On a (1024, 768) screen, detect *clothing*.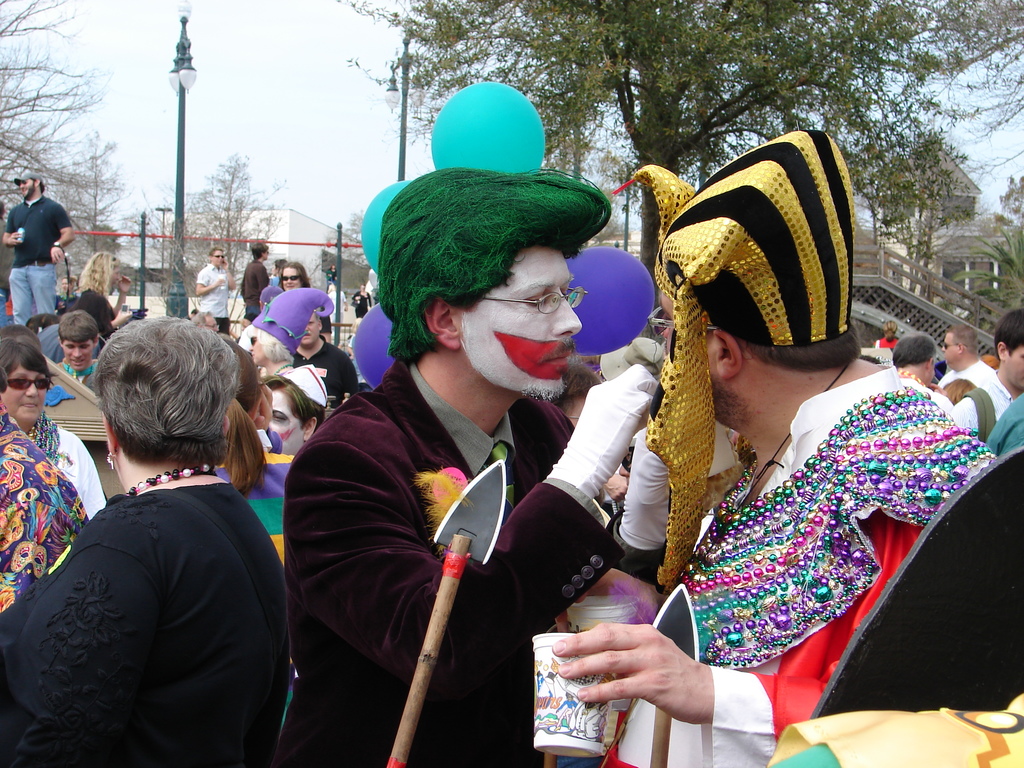
[870,331,899,359].
